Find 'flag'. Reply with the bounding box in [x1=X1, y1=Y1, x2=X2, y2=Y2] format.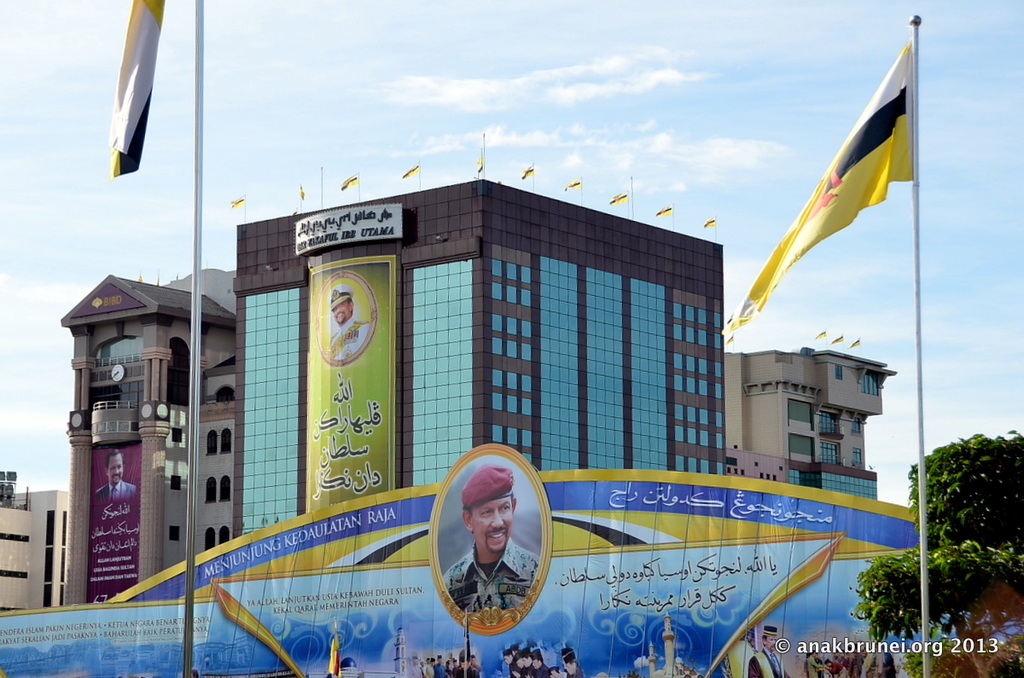
[x1=298, y1=187, x2=307, y2=204].
